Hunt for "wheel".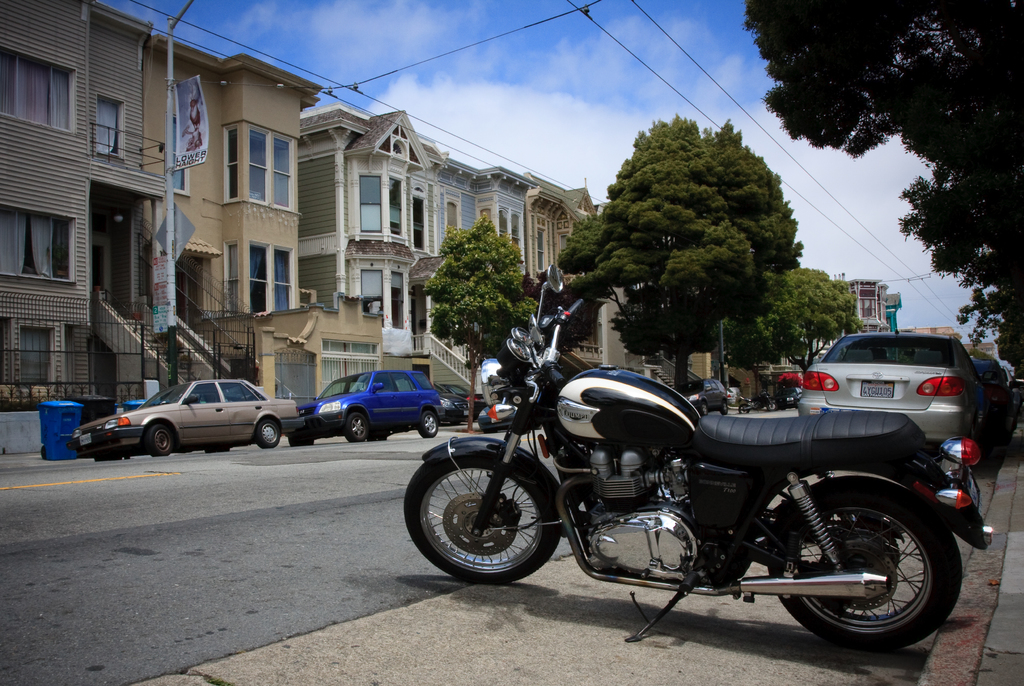
Hunted down at [x1=148, y1=424, x2=172, y2=457].
